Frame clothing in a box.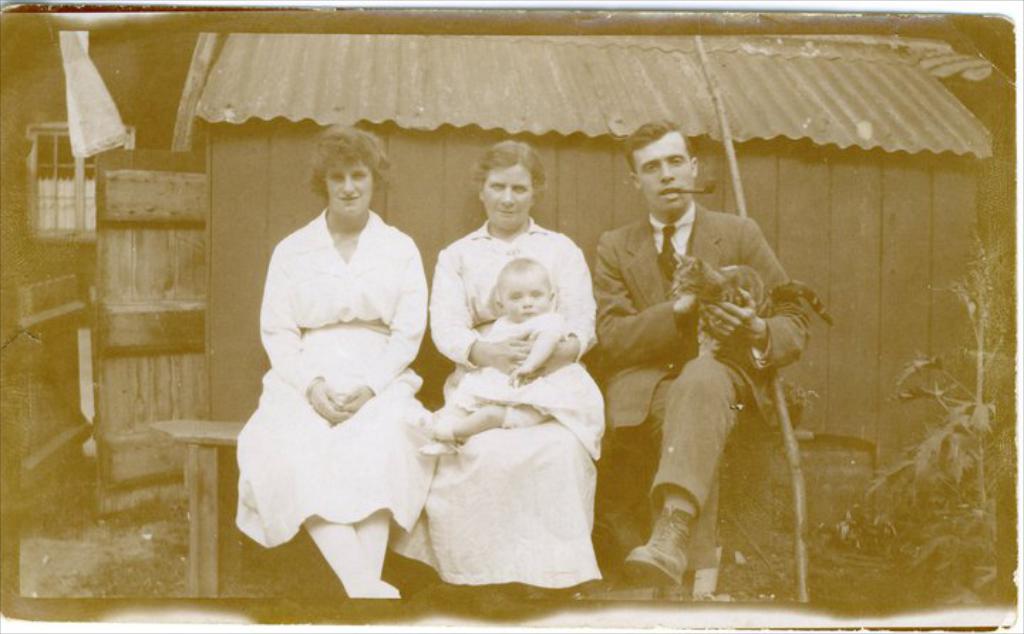
bbox=(592, 200, 822, 571).
